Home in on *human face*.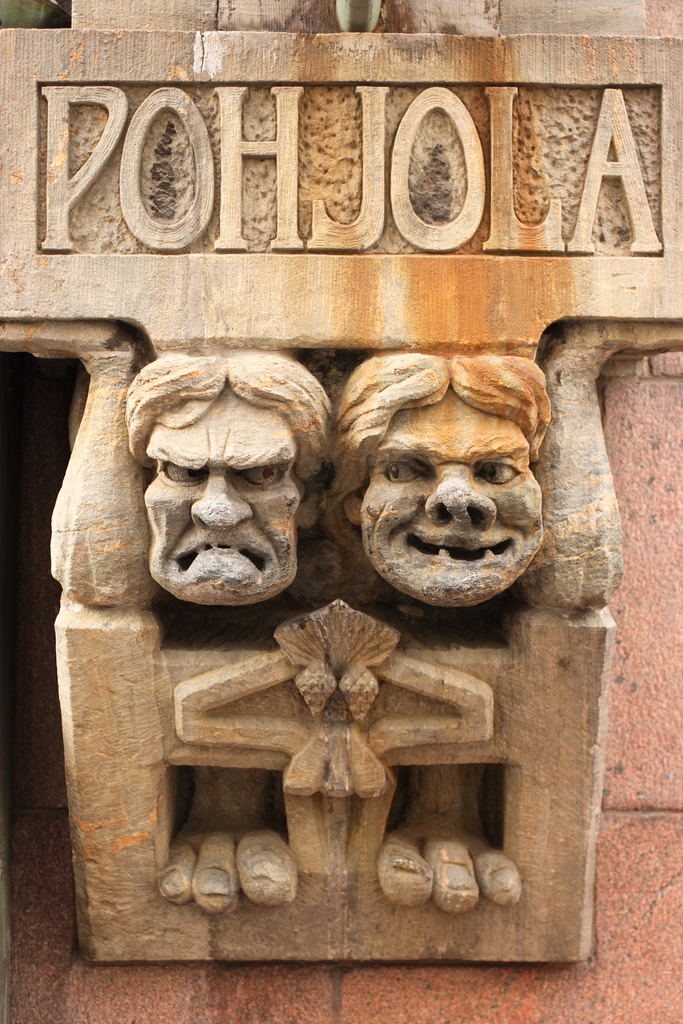
Homed in at {"x1": 149, "y1": 392, "x2": 299, "y2": 605}.
